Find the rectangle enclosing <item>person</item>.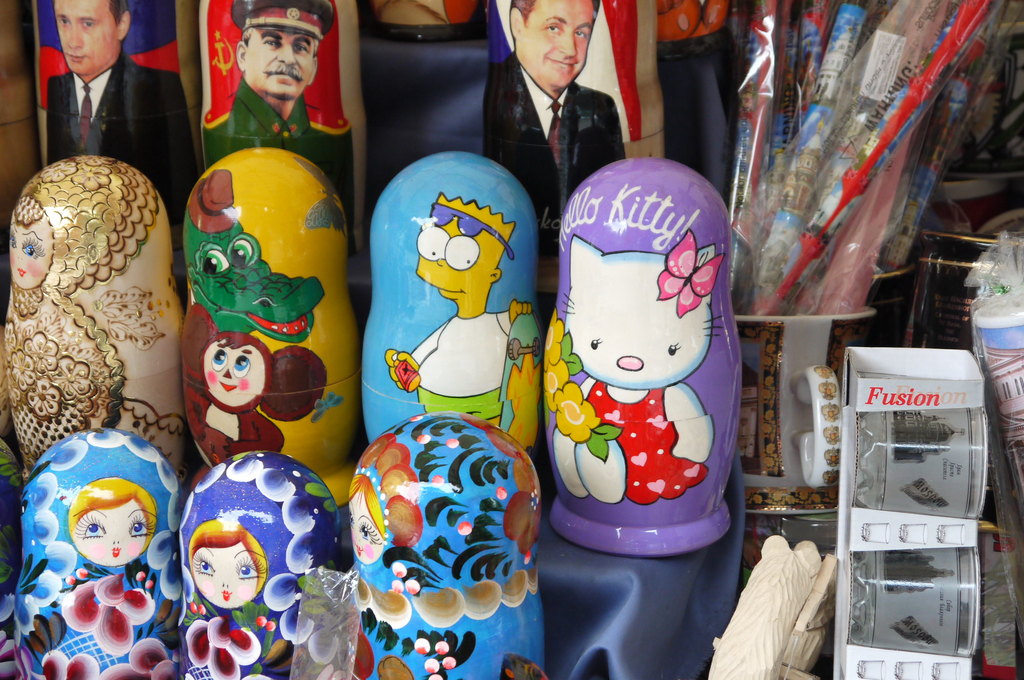
BBox(346, 472, 387, 564).
